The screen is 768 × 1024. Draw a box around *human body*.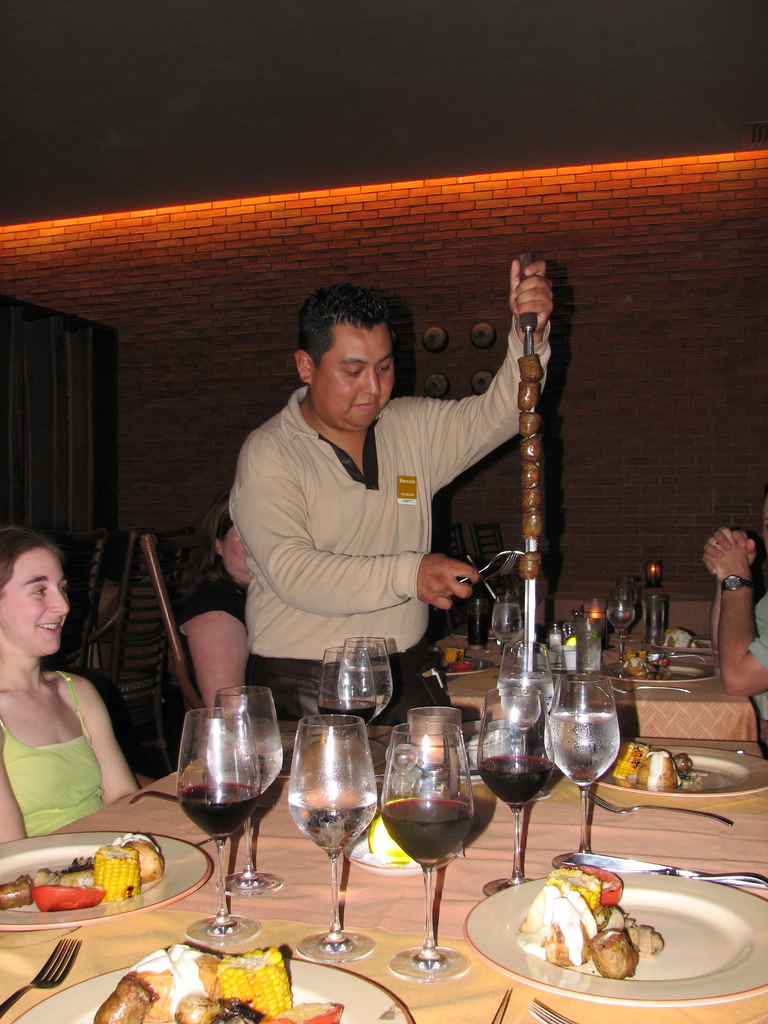
(207,257,556,722).
